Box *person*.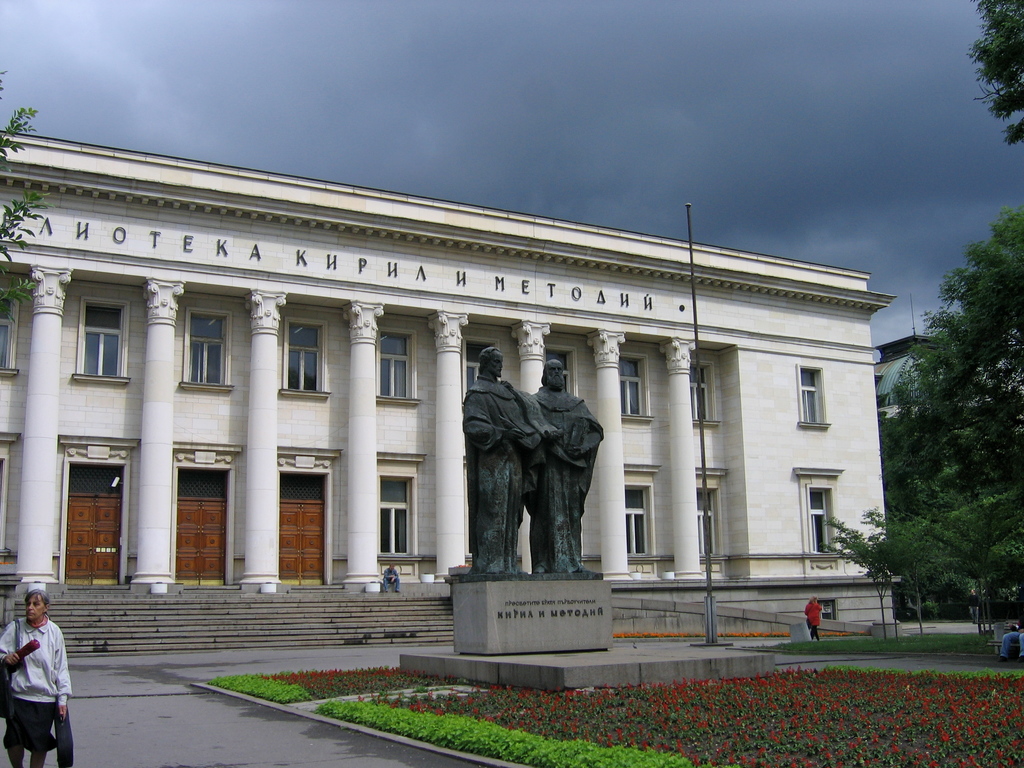
pyautogui.locateOnScreen(457, 344, 541, 577).
